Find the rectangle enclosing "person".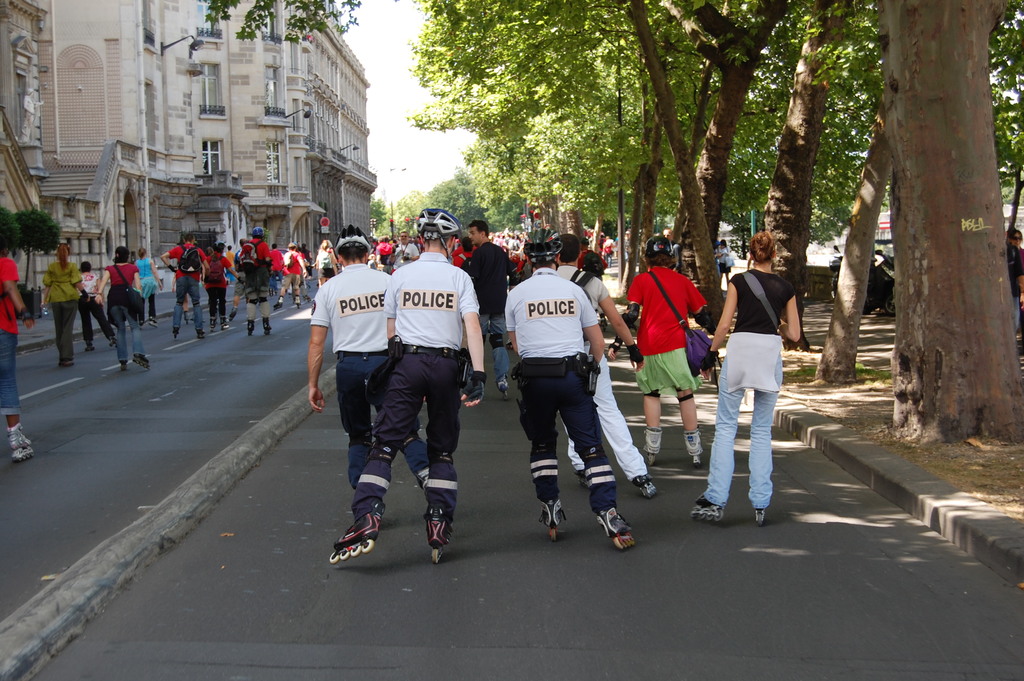
[269,243,309,309].
